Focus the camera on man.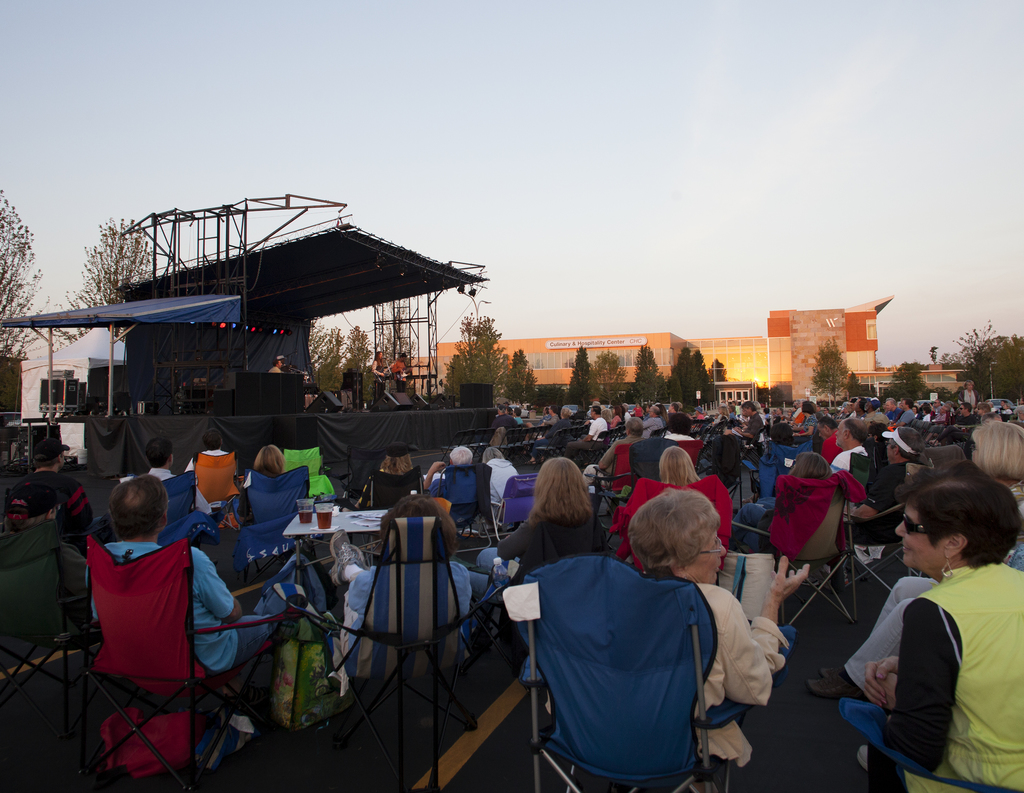
Focus region: 957:402:979:424.
